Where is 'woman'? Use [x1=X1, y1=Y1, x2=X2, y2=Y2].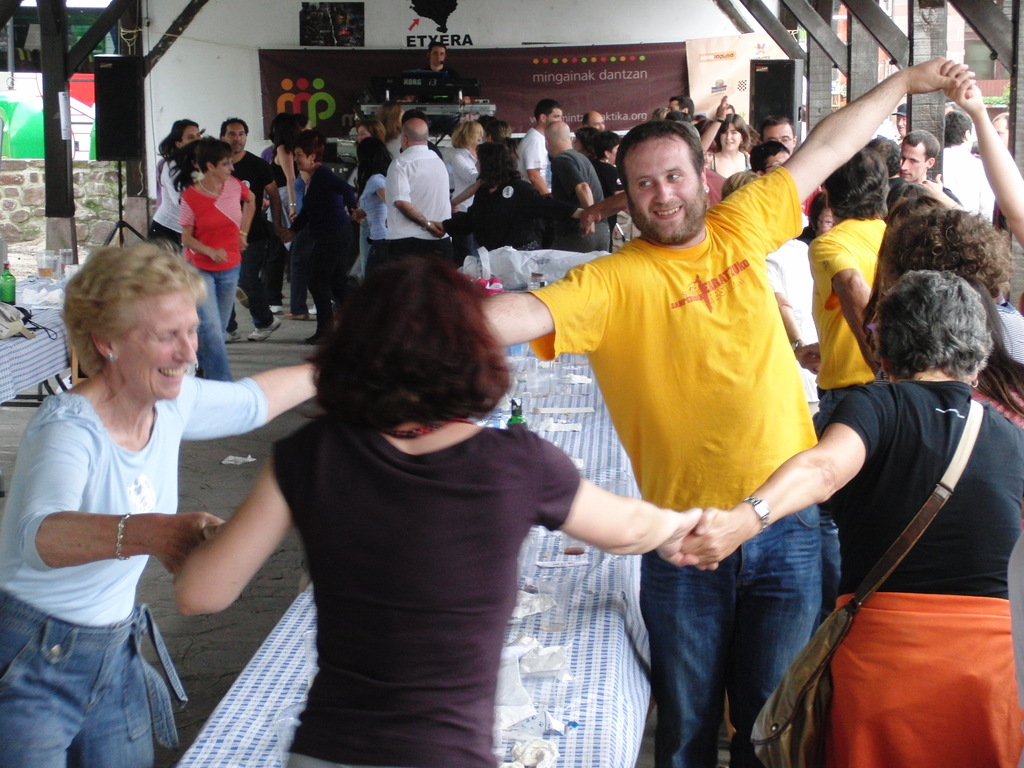
[x1=150, y1=122, x2=205, y2=249].
